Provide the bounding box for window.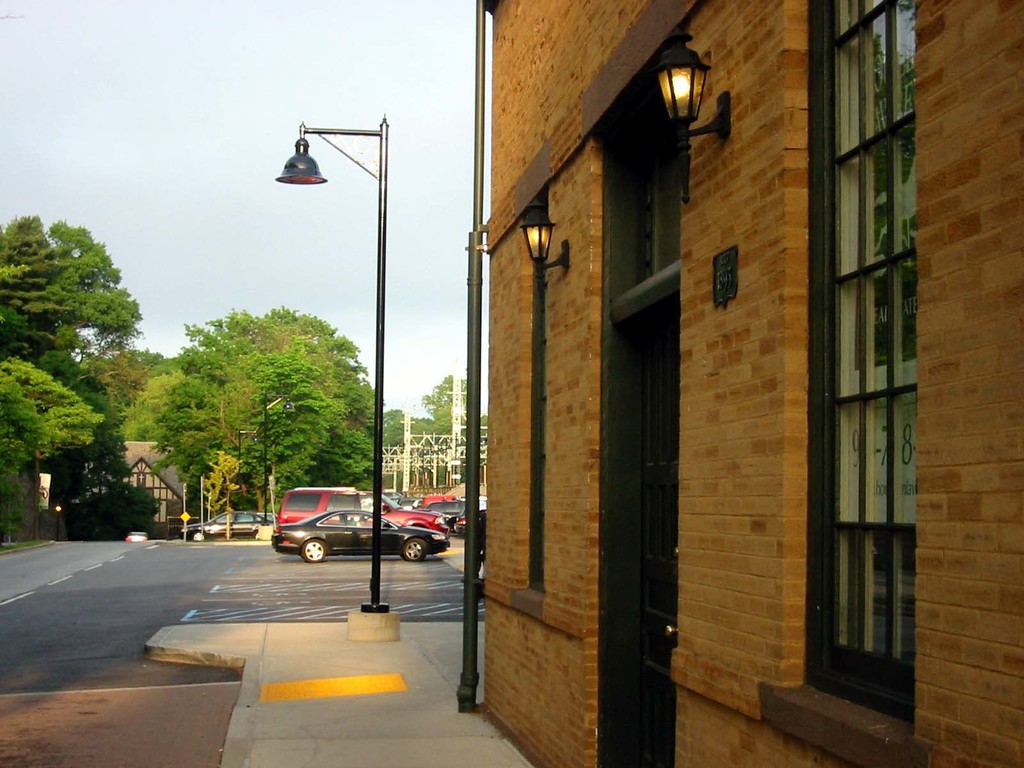
crop(300, 538, 326, 560).
